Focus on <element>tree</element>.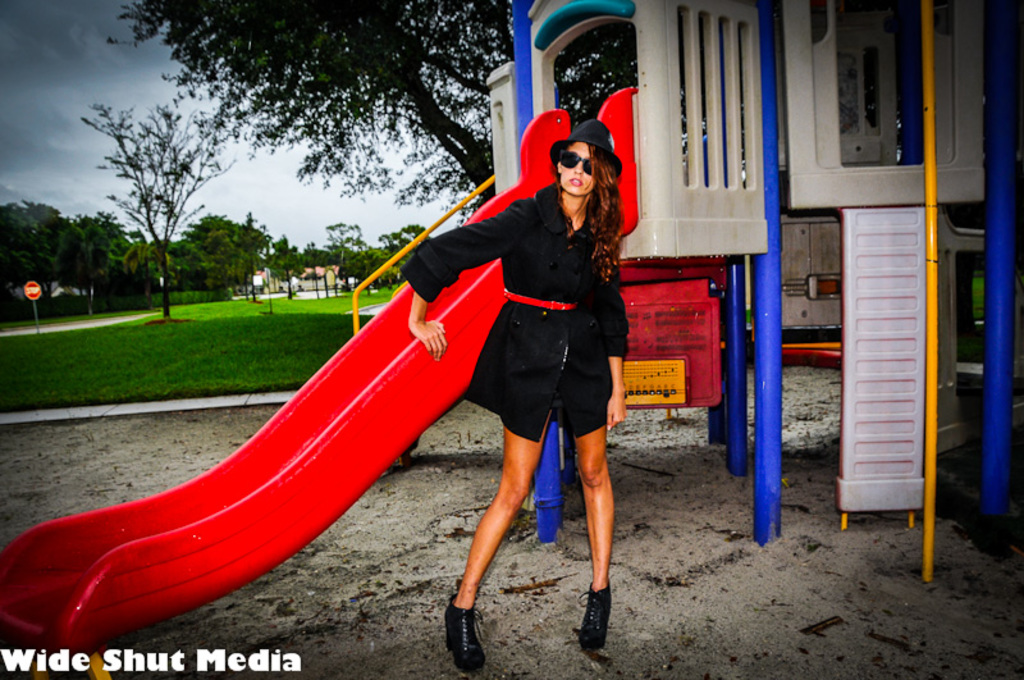
Focused at <region>111, 0, 639, 220</region>.
